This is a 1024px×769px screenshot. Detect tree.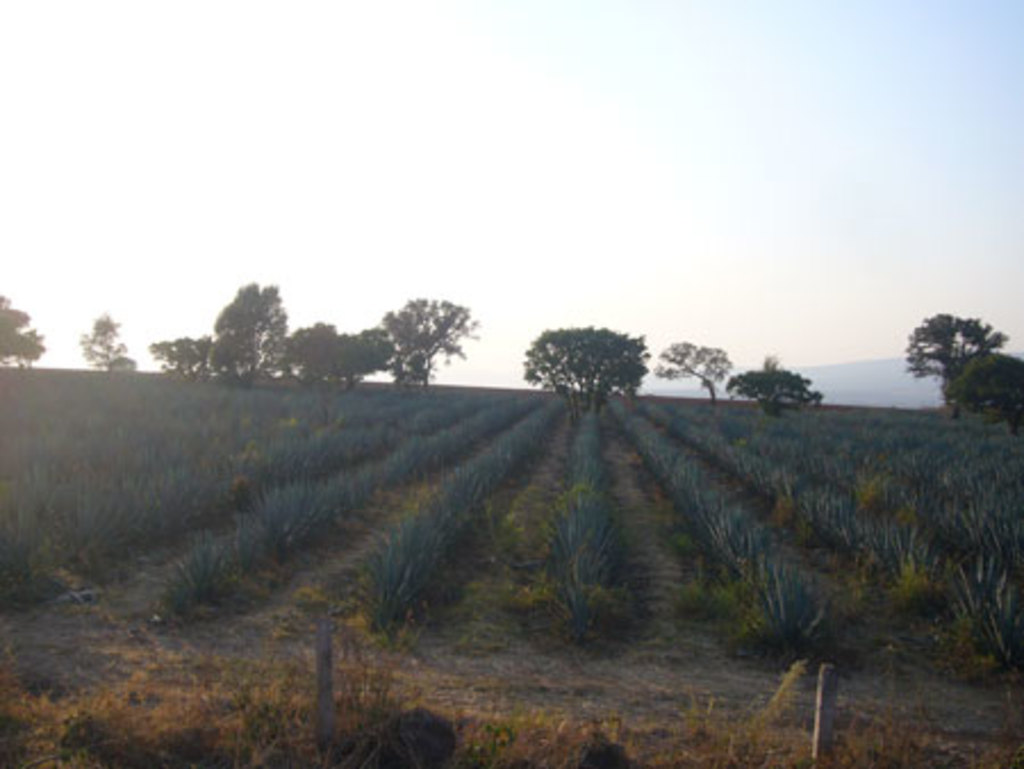
{"left": 77, "top": 316, "right": 146, "bottom": 384}.
